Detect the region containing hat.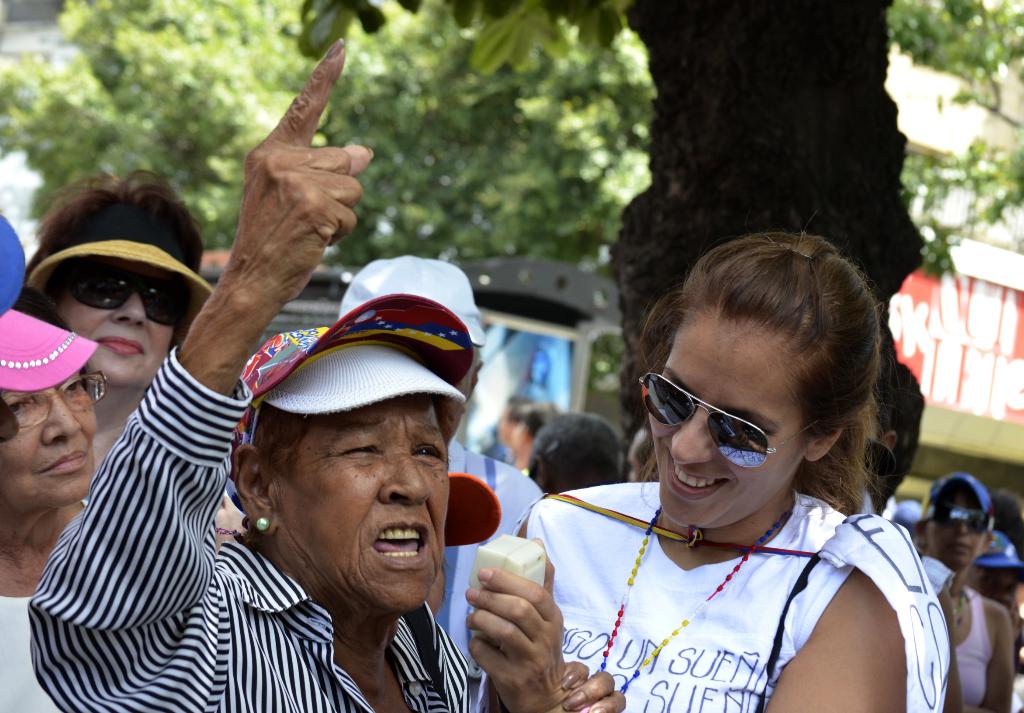
(971,535,1023,575).
